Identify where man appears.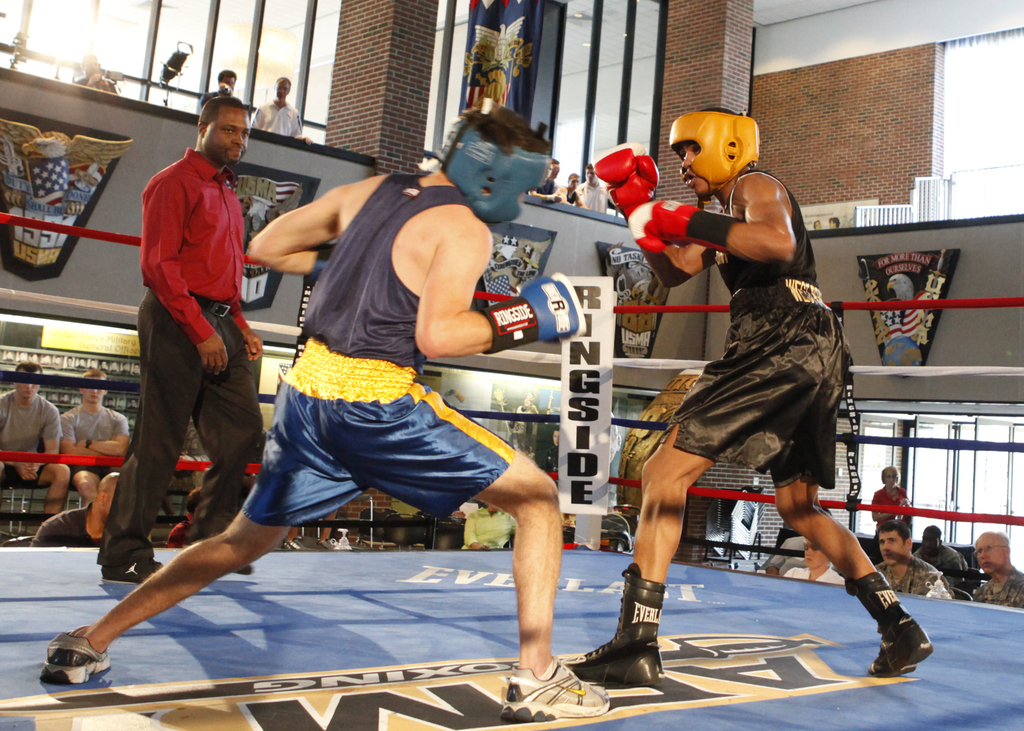
Appears at region(460, 503, 518, 547).
